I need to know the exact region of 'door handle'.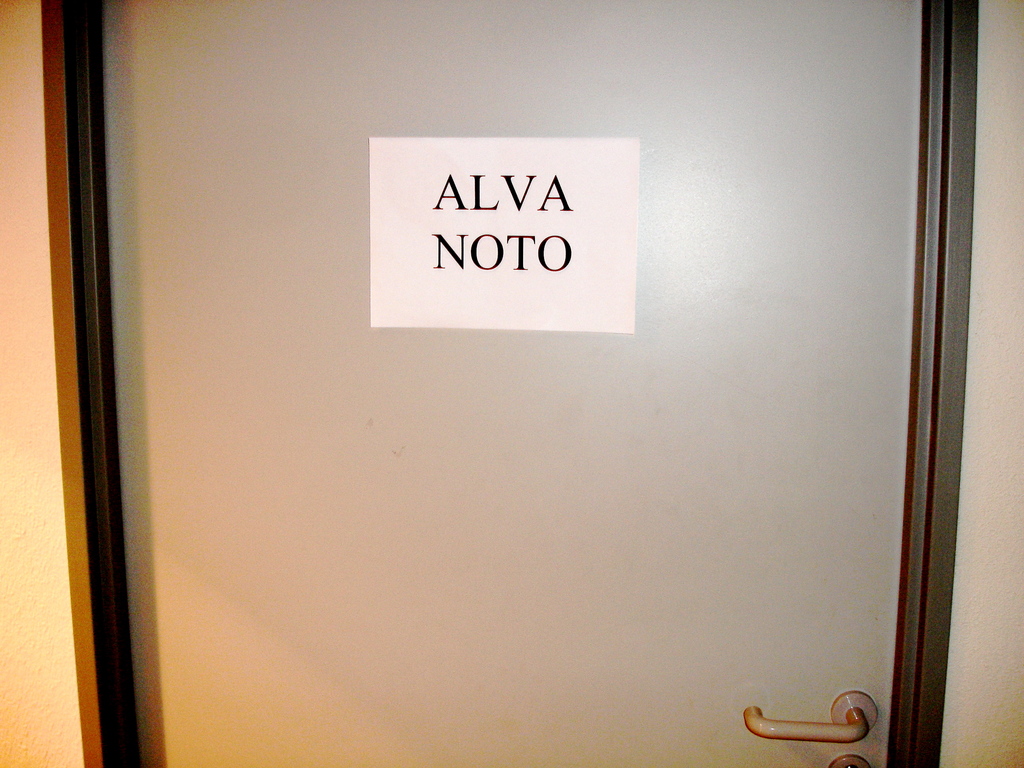
Region: {"left": 746, "top": 692, "right": 879, "bottom": 743}.
